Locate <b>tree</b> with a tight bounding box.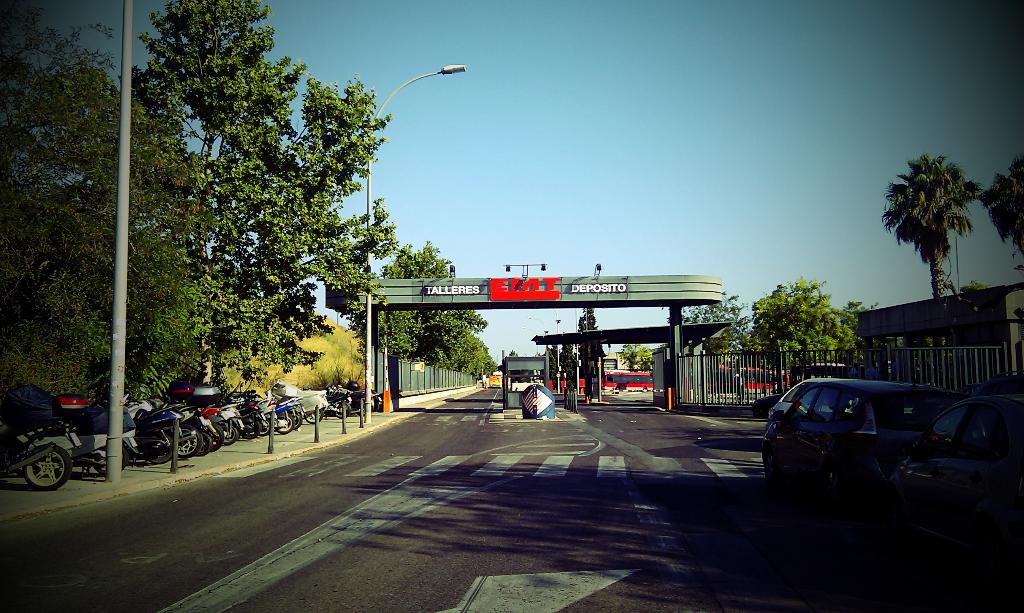
left=879, top=148, right=1003, bottom=337.
